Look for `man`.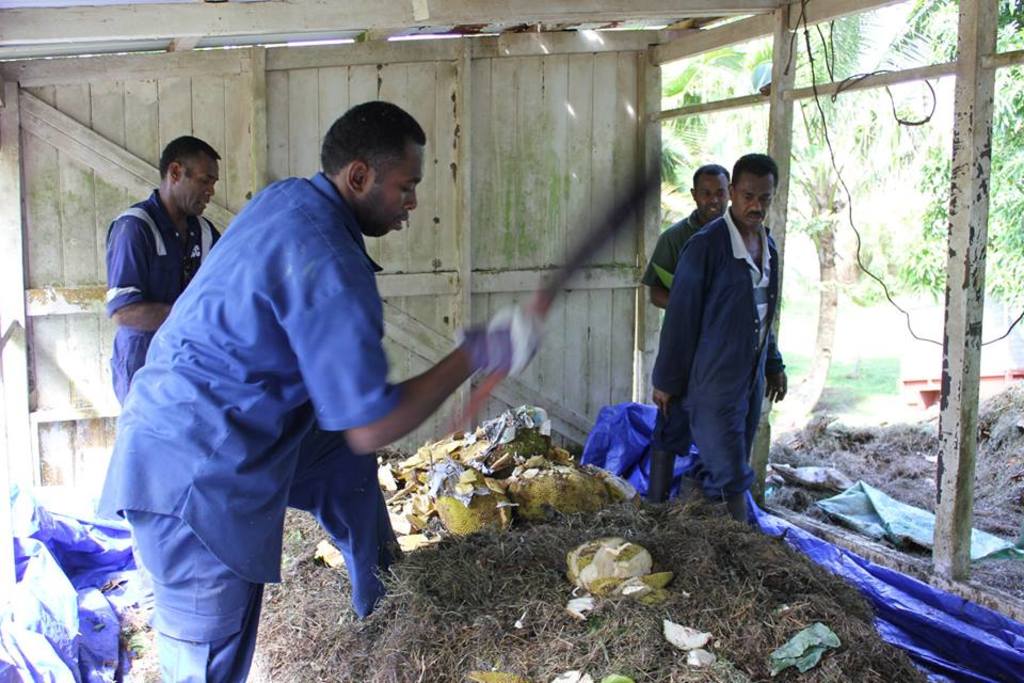
Found: l=638, t=160, r=781, b=509.
